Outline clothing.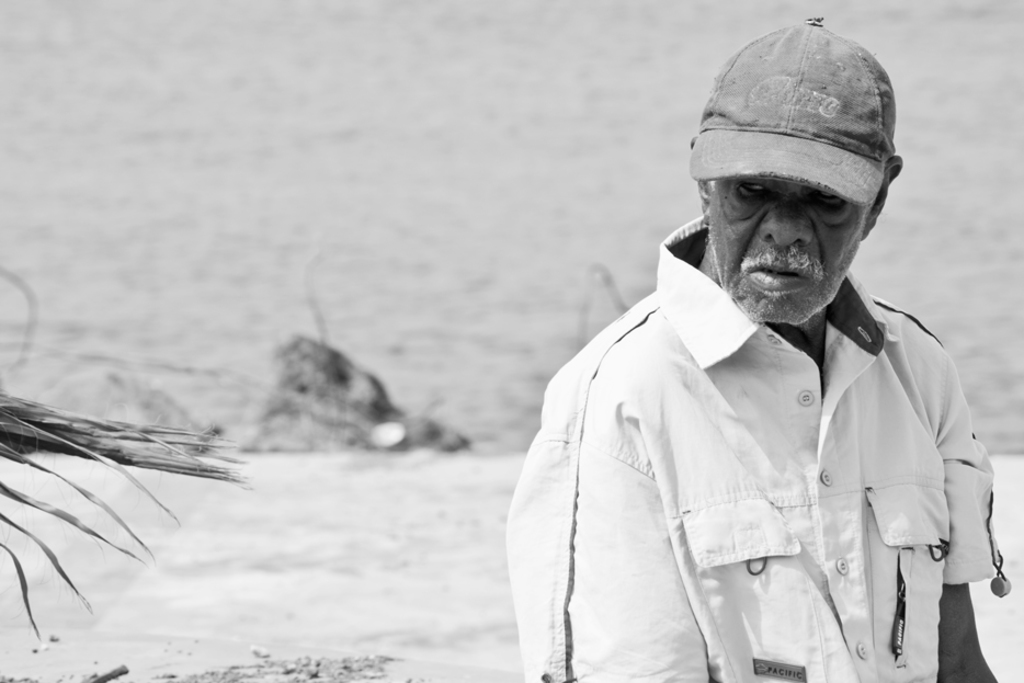
Outline: <box>500,205,1014,682</box>.
